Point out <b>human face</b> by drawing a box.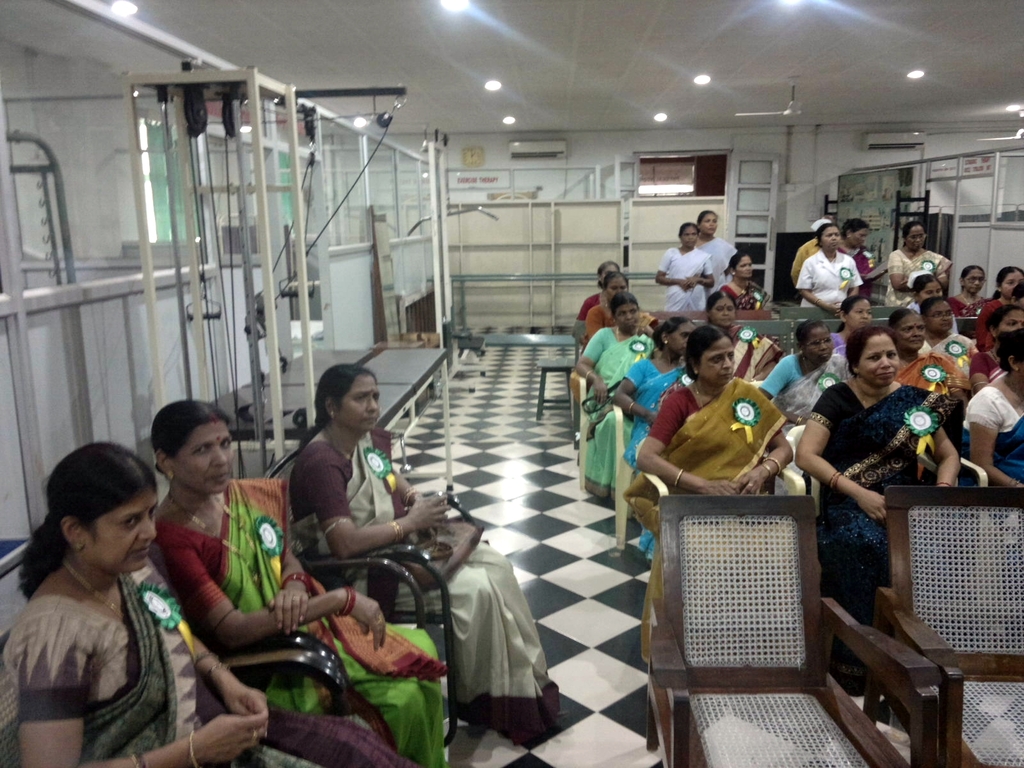
bbox(713, 301, 735, 325).
